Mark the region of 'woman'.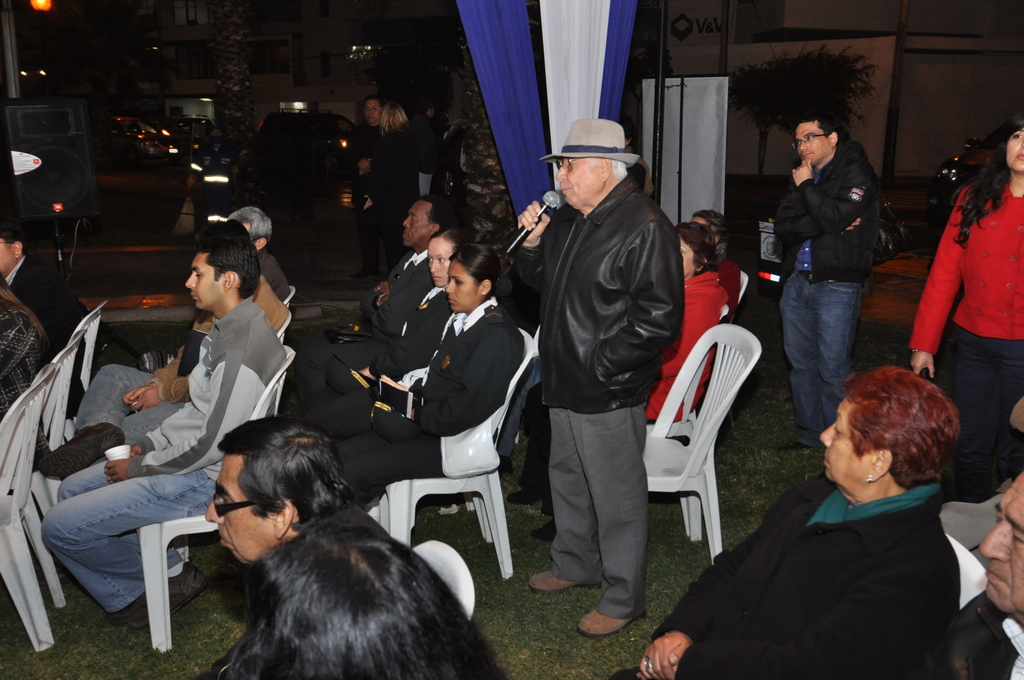
Region: l=323, t=254, r=523, b=510.
